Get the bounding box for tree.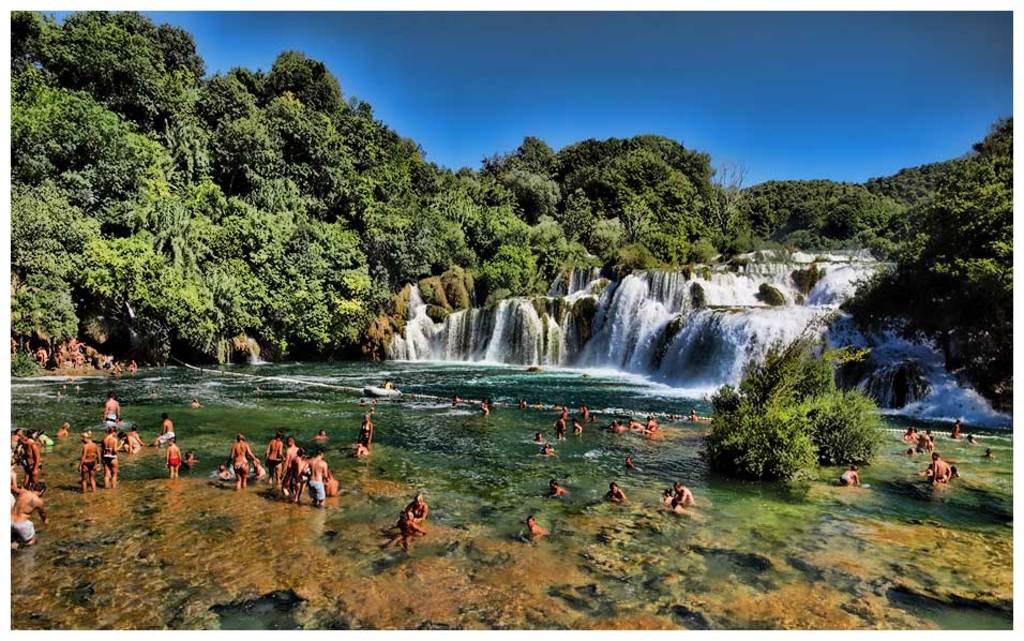
crop(488, 220, 538, 293).
